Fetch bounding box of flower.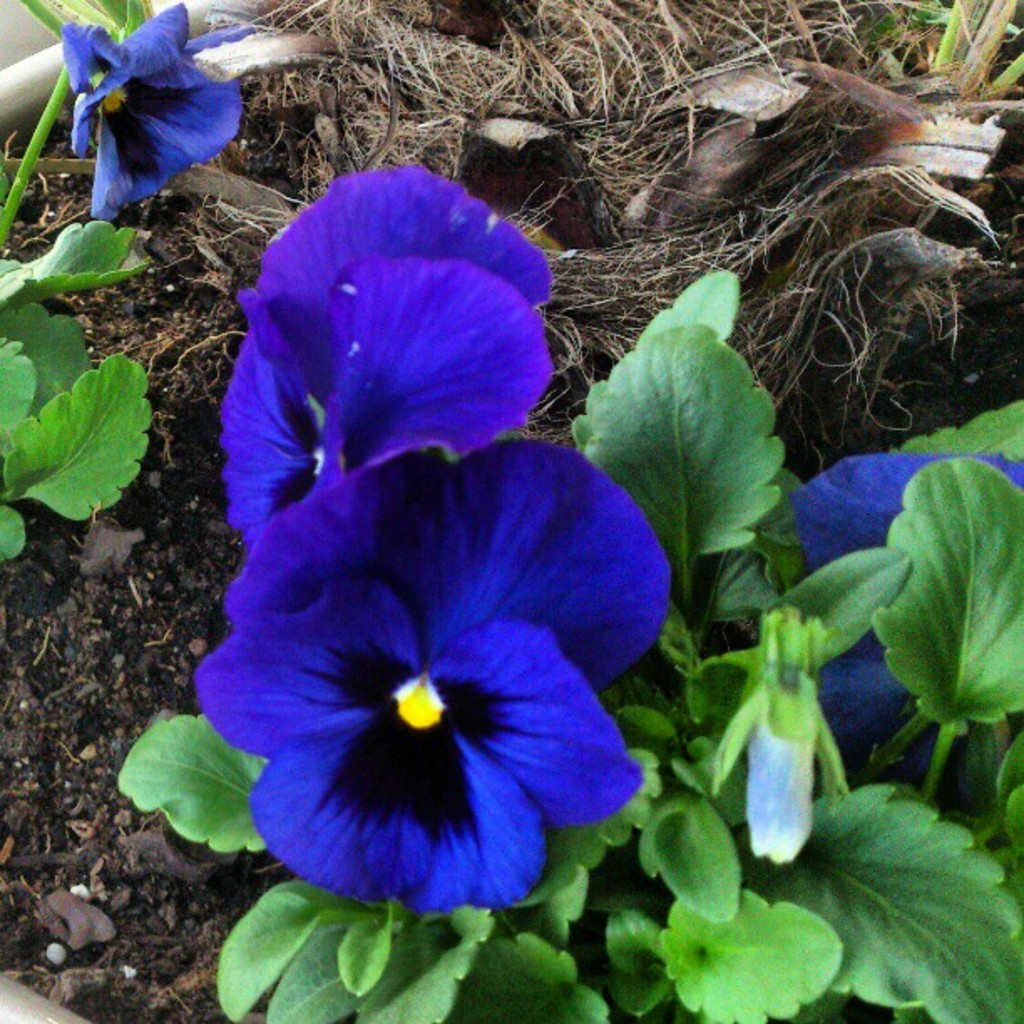
Bbox: <box>778,453,1022,718</box>.
